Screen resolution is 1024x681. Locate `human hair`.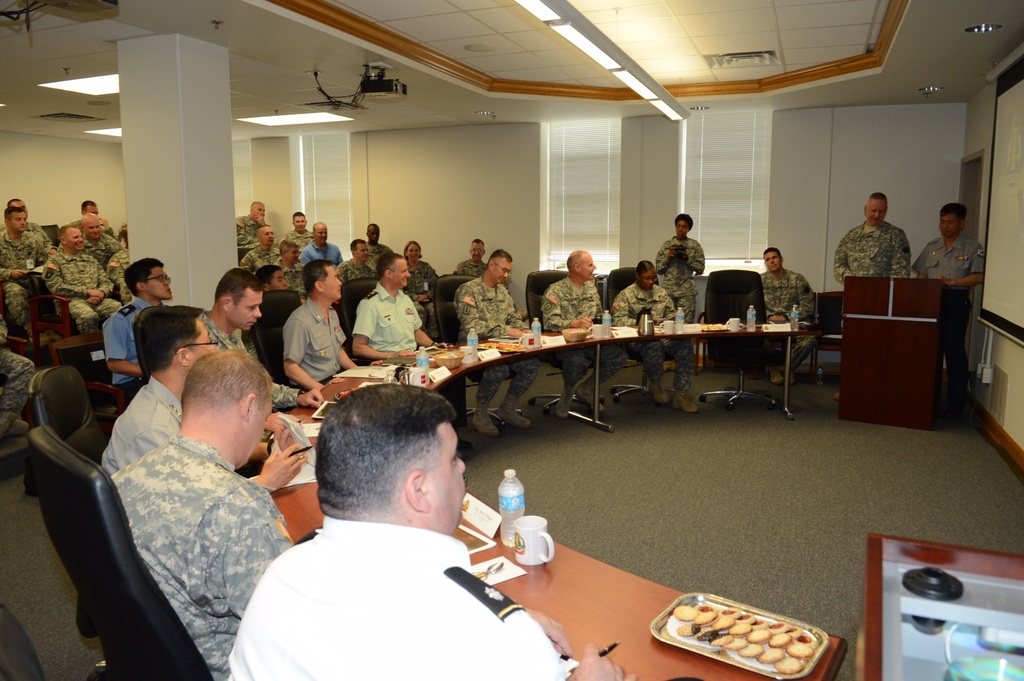
(936,203,967,217).
